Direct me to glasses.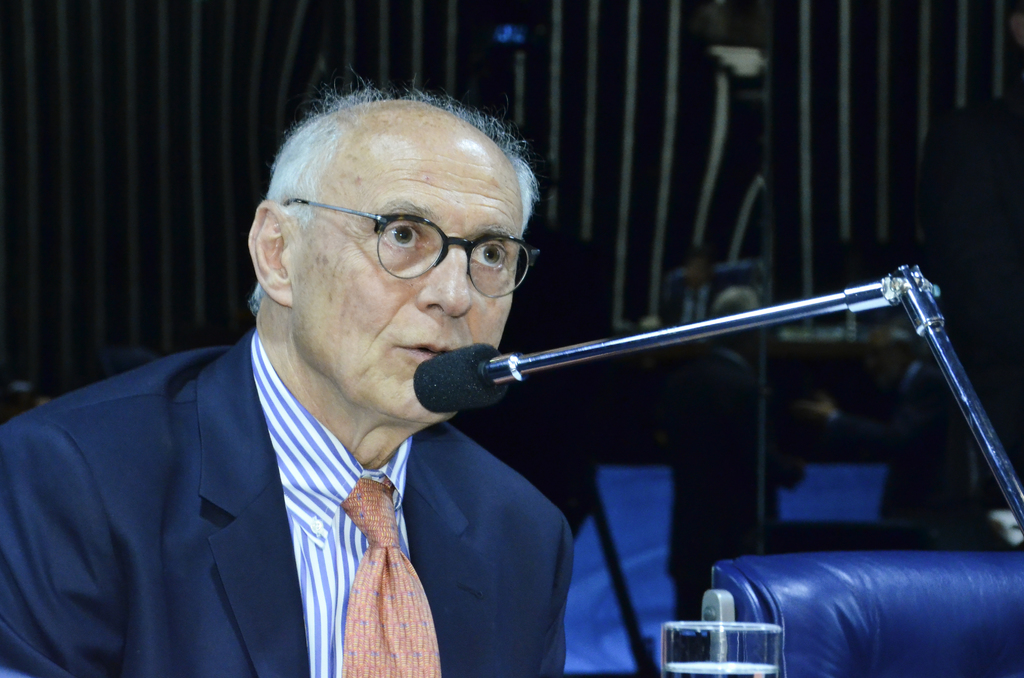
Direction: box=[282, 189, 531, 282].
